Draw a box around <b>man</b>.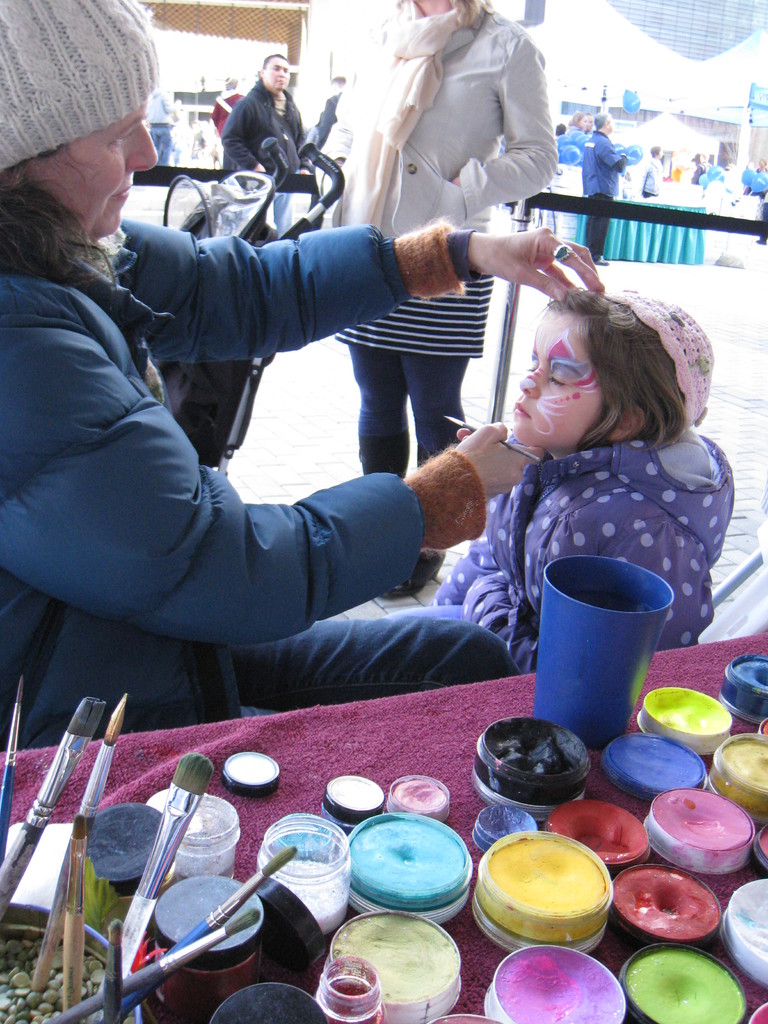
box=[211, 73, 247, 134].
